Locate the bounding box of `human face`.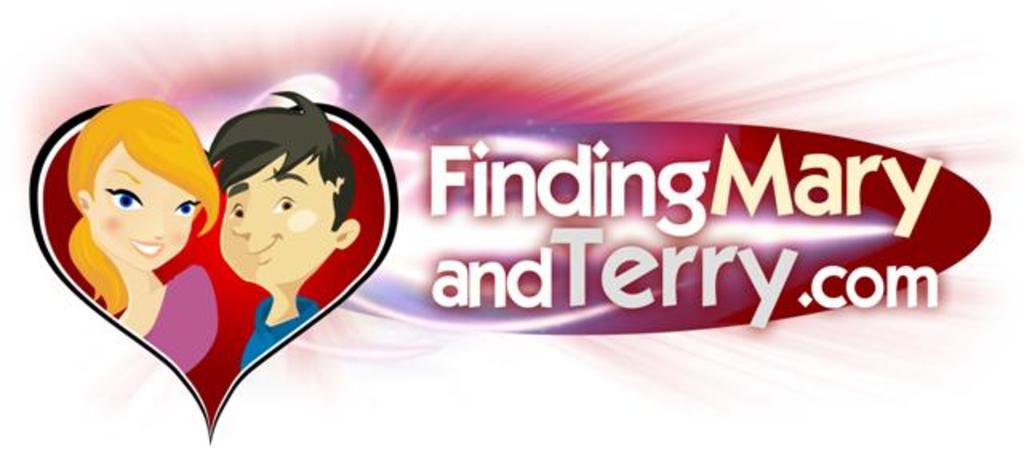
Bounding box: l=218, t=163, r=328, b=287.
